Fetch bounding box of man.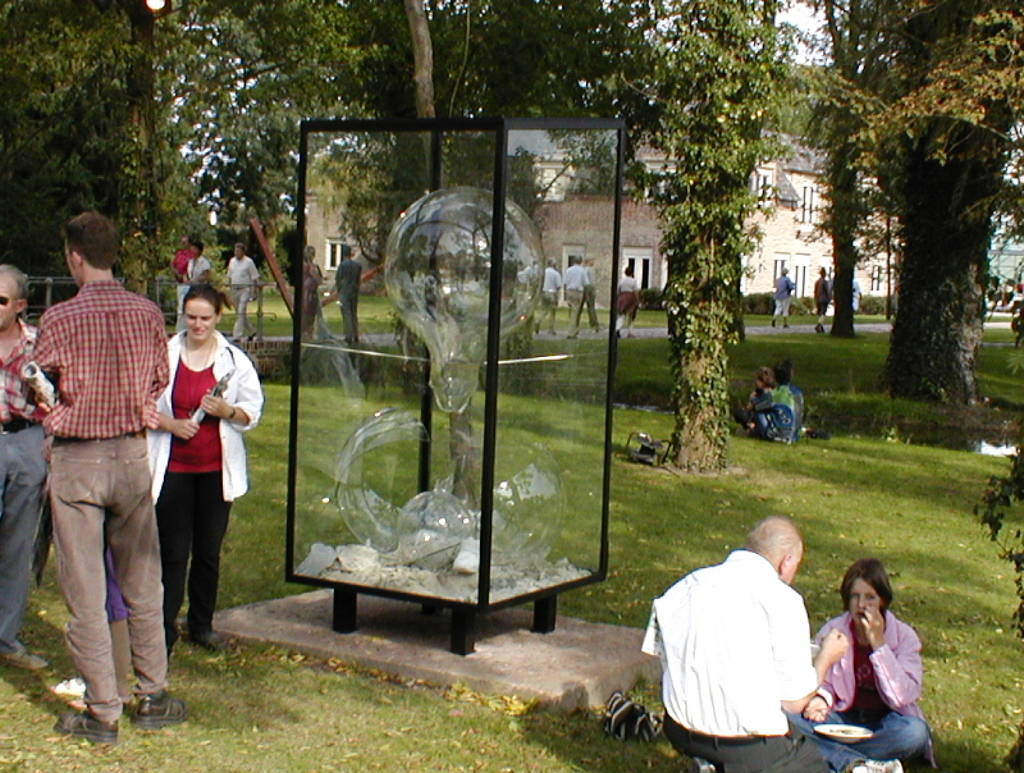
Bbox: BBox(31, 211, 188, 744).
